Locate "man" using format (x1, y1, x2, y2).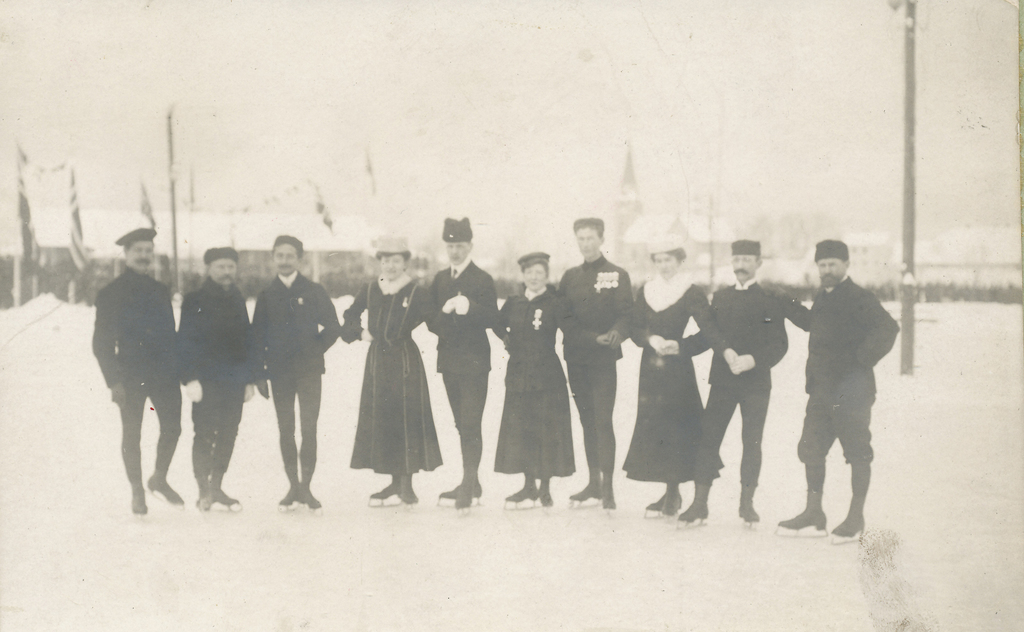
(181, 242, 255, 516).
